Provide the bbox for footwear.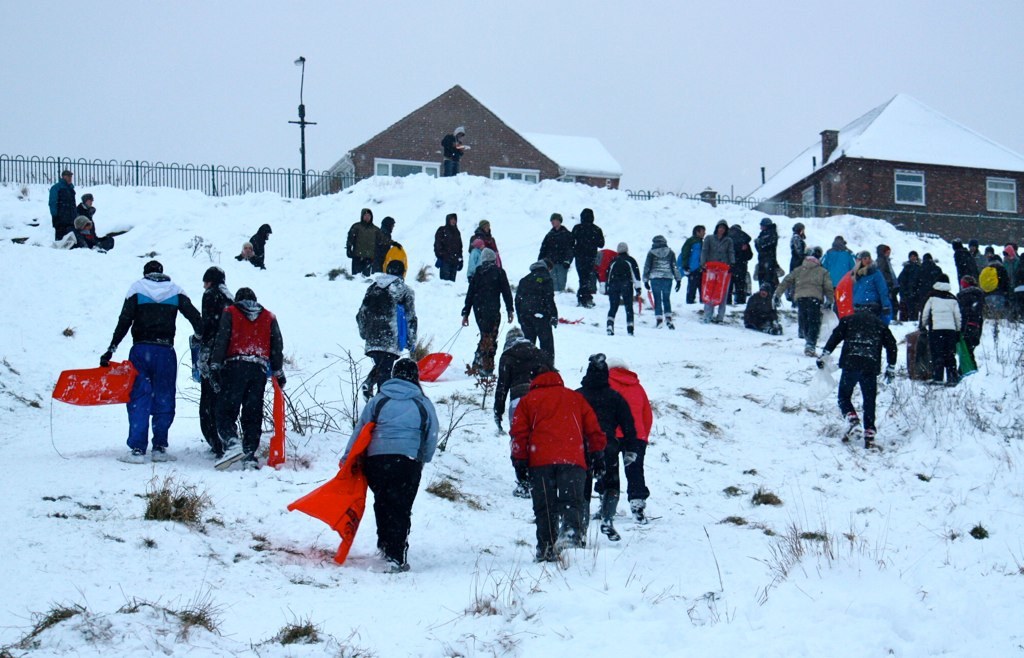
bbox(663, 318, 674, 328).
